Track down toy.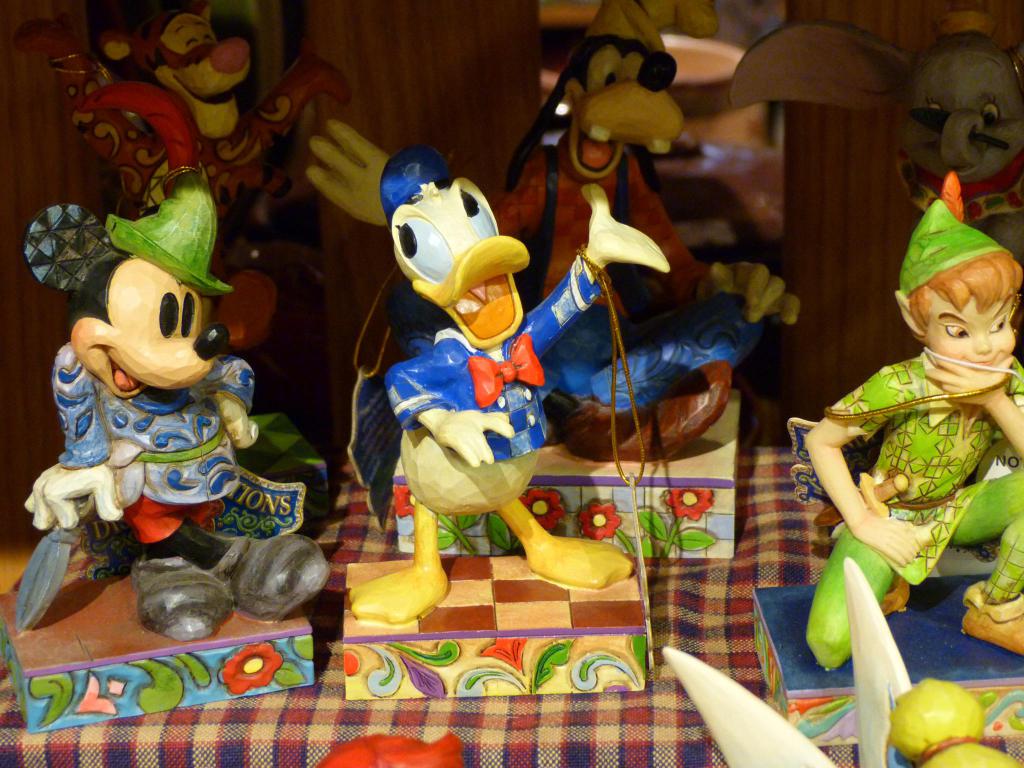
Tracked to {"x1": 14, "y1": 168, "x2": 340, "y2": 636}.
